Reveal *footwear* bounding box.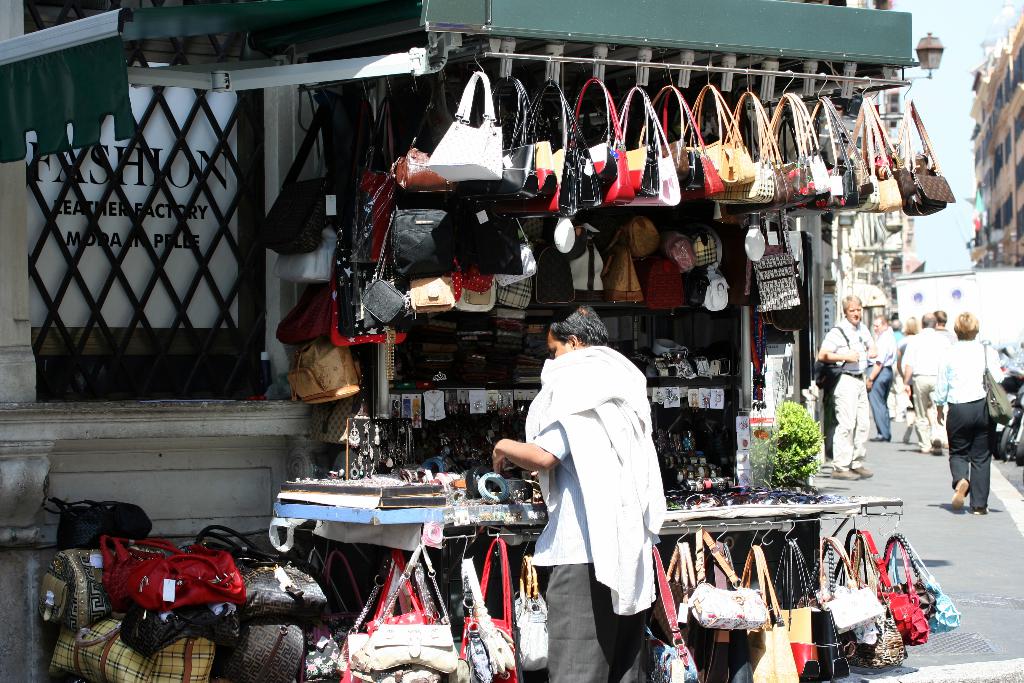
Revealed: {"left": 831, "top": 465, "right": 854, "bottom": 479}.
